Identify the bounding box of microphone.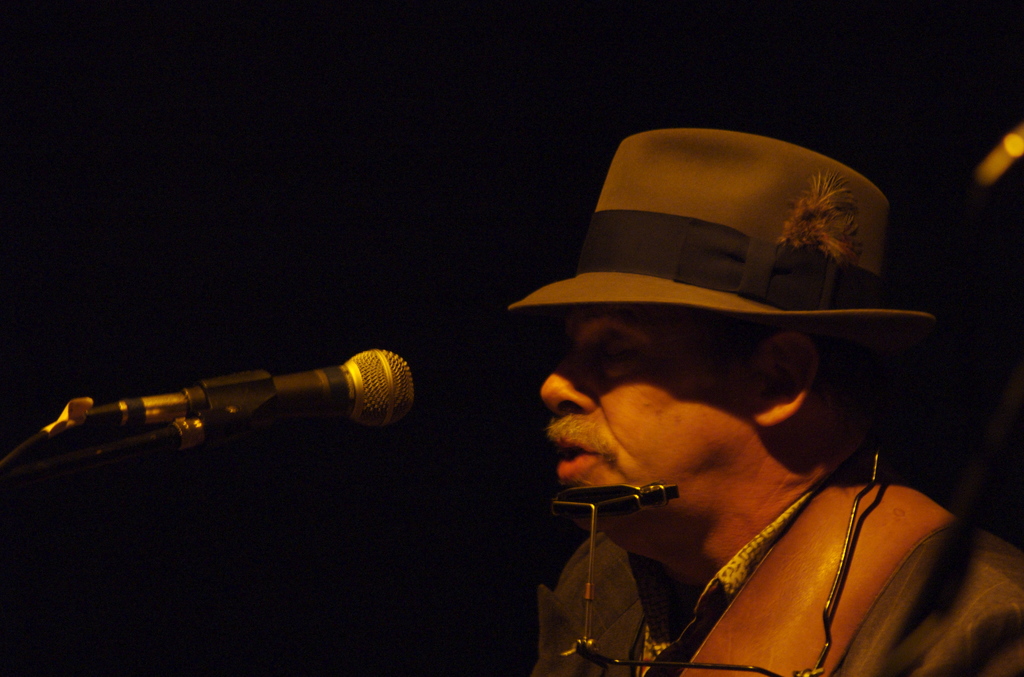
{"x1": 59, "y1": 353, "x2": 415, "y2": 472}.
